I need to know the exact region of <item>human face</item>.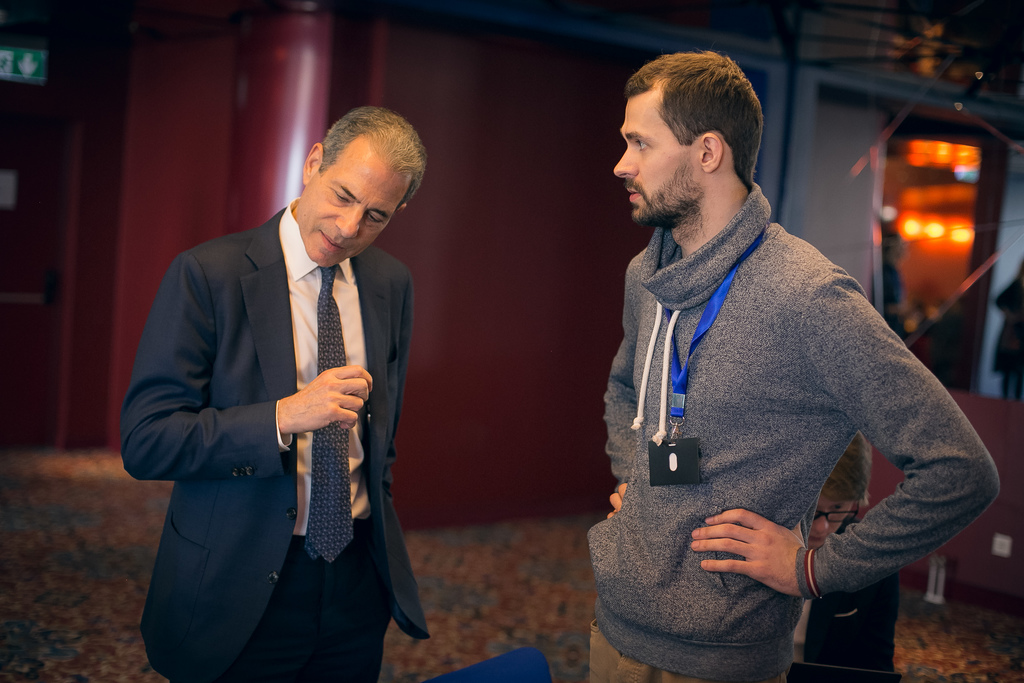
Region: {"left": 298, "top": 173, "right": 404, "bottom": 266}.
